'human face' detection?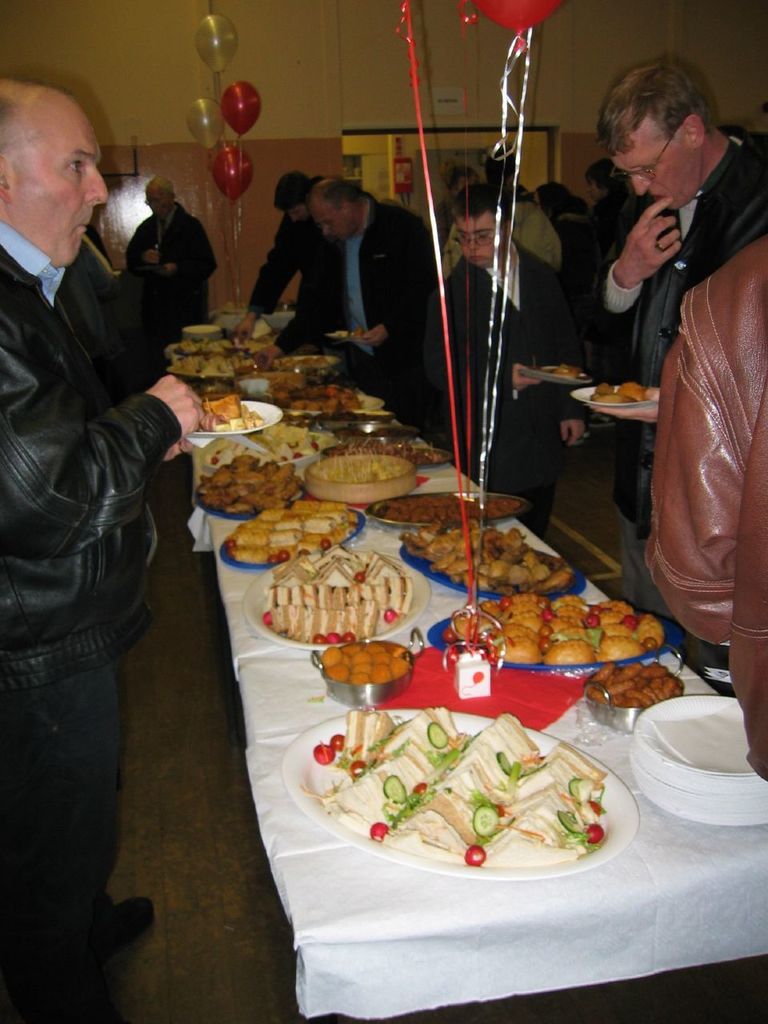
311/202/351/248
